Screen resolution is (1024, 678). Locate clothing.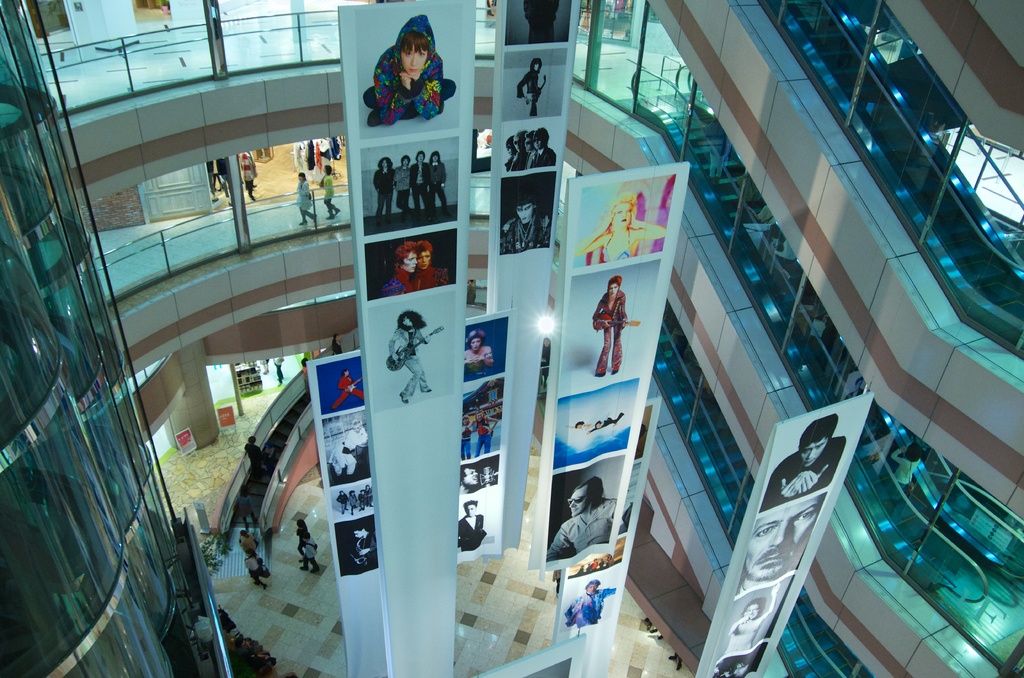
<box>402,263,448,293</box>.
